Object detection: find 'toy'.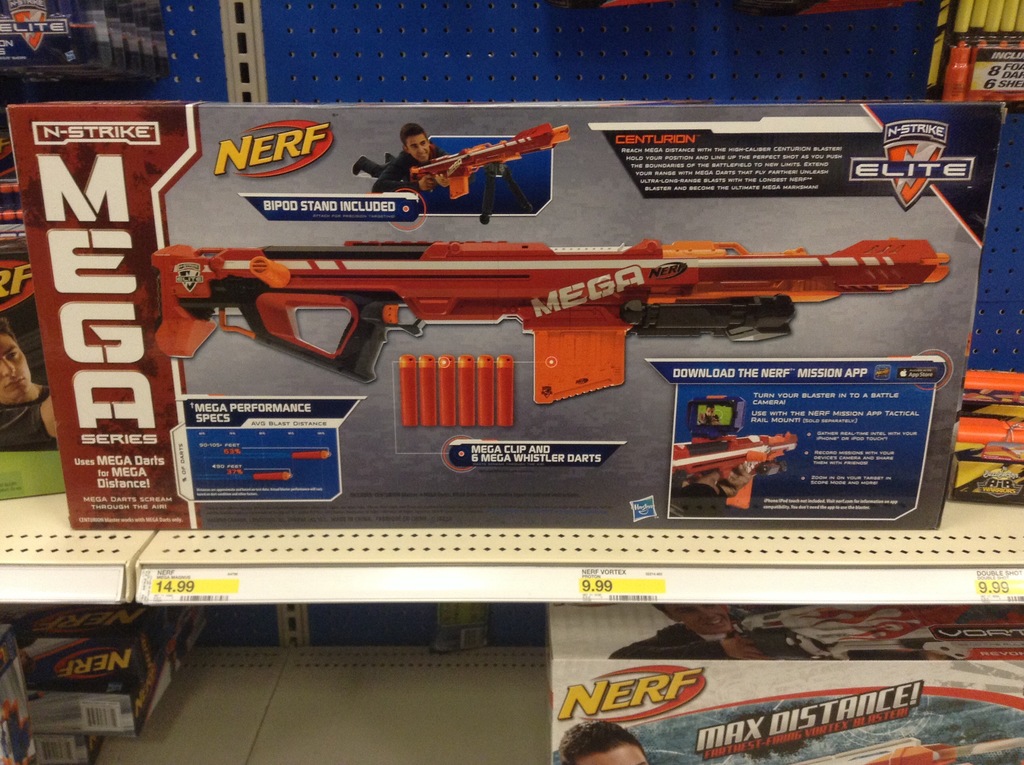
[left=655, top=426, right=803, bottom=514].
